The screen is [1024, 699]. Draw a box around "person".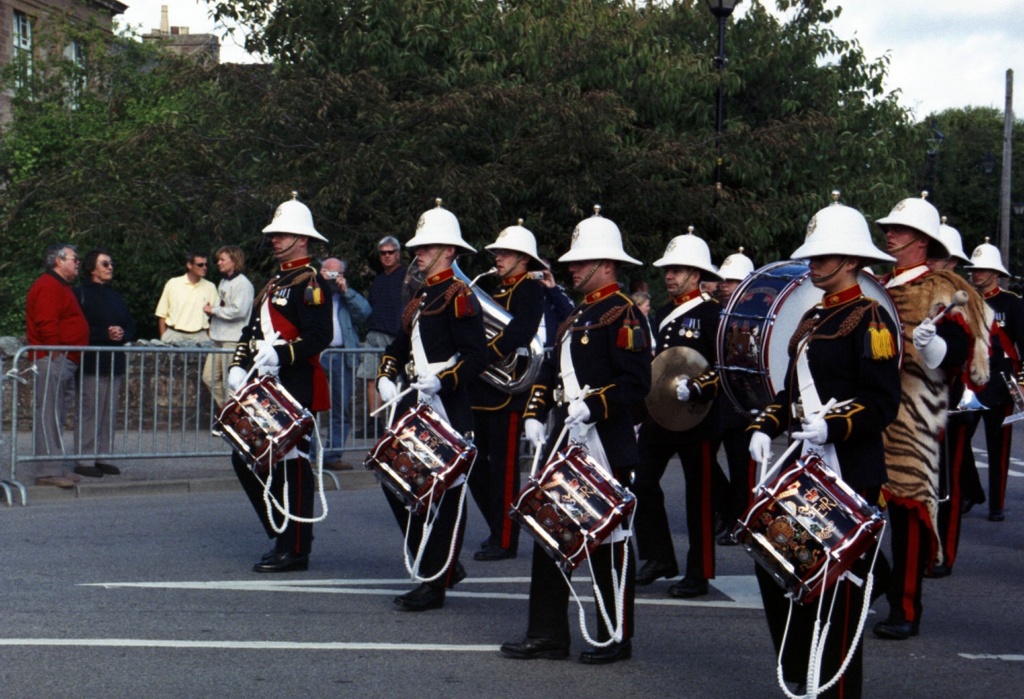
(left=317, top=250, right=369, bottom=459).
